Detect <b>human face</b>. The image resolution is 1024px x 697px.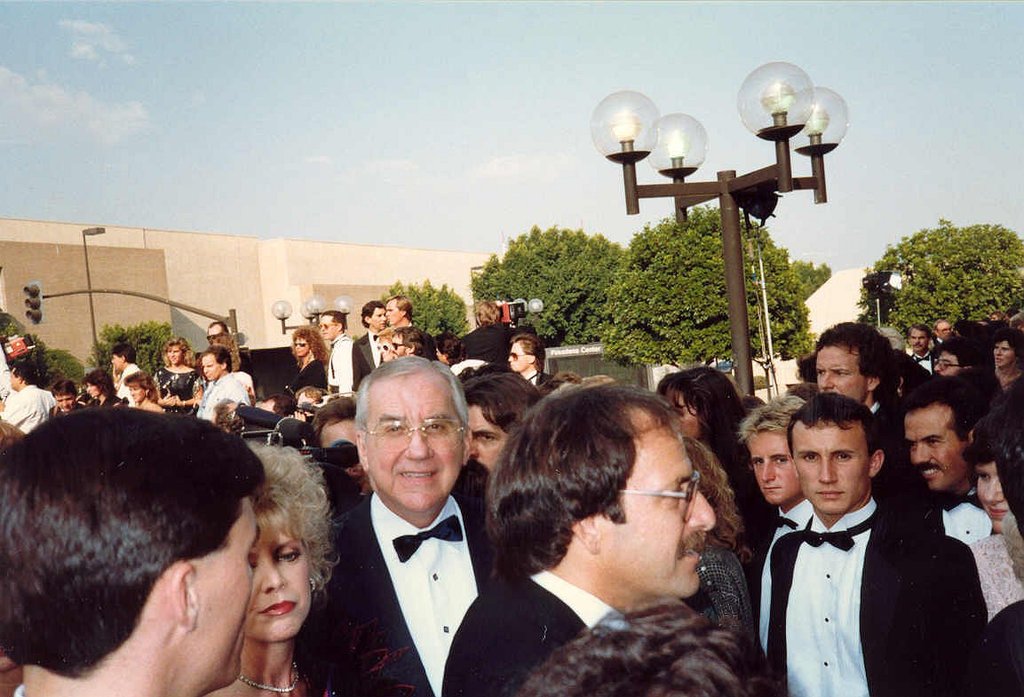
locate(381, 301, 400, 325).
